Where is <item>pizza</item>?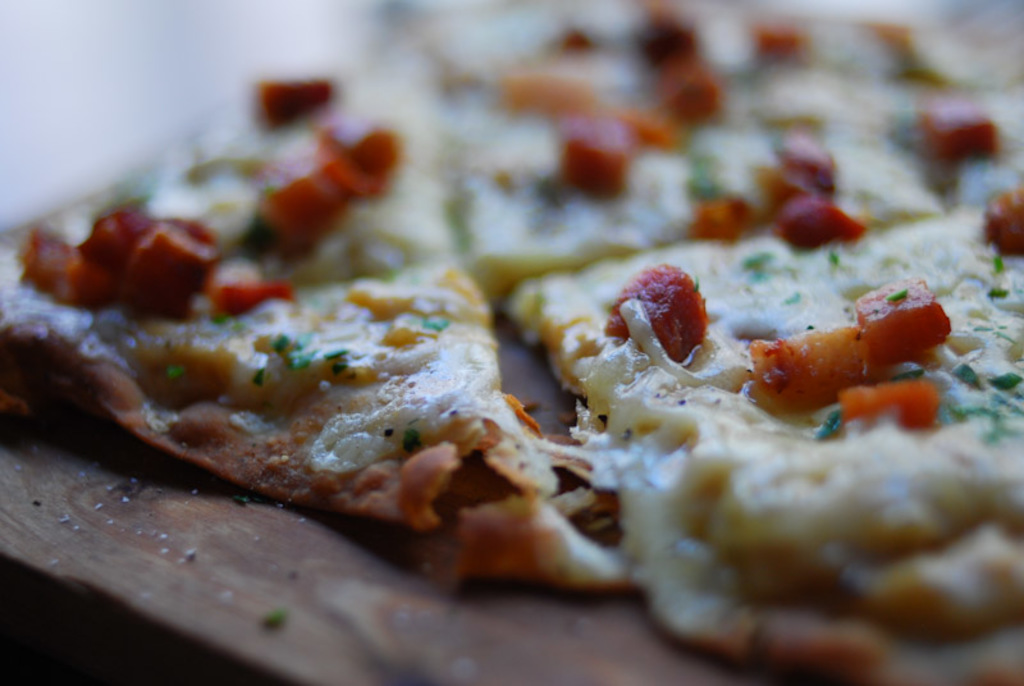
0/29/1023/677.
